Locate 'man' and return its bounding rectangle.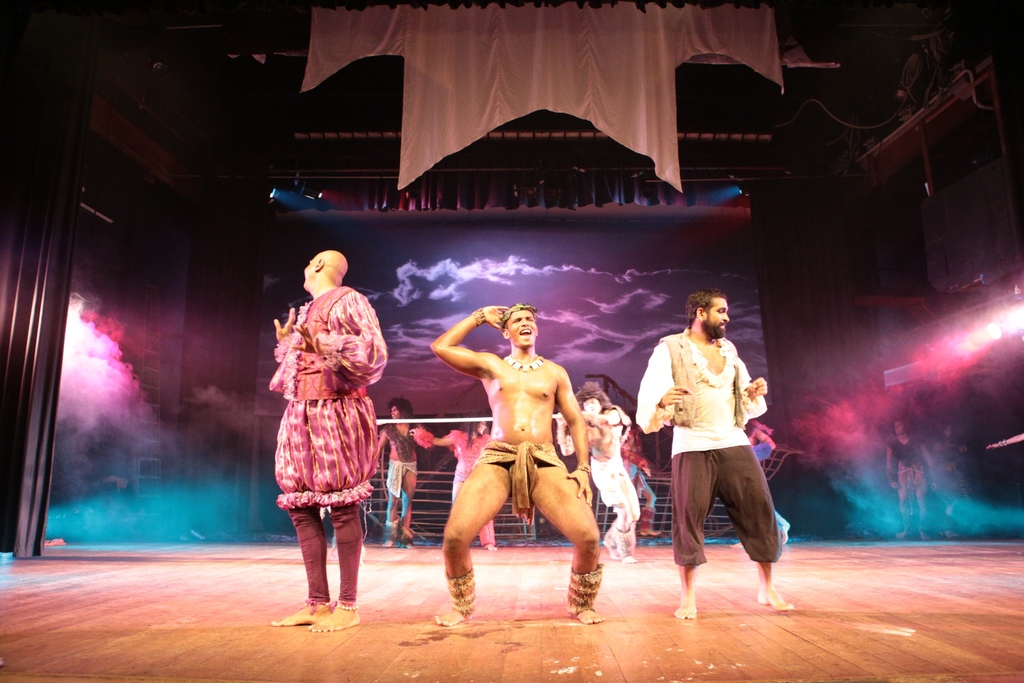
268, 252, 392, 635.
